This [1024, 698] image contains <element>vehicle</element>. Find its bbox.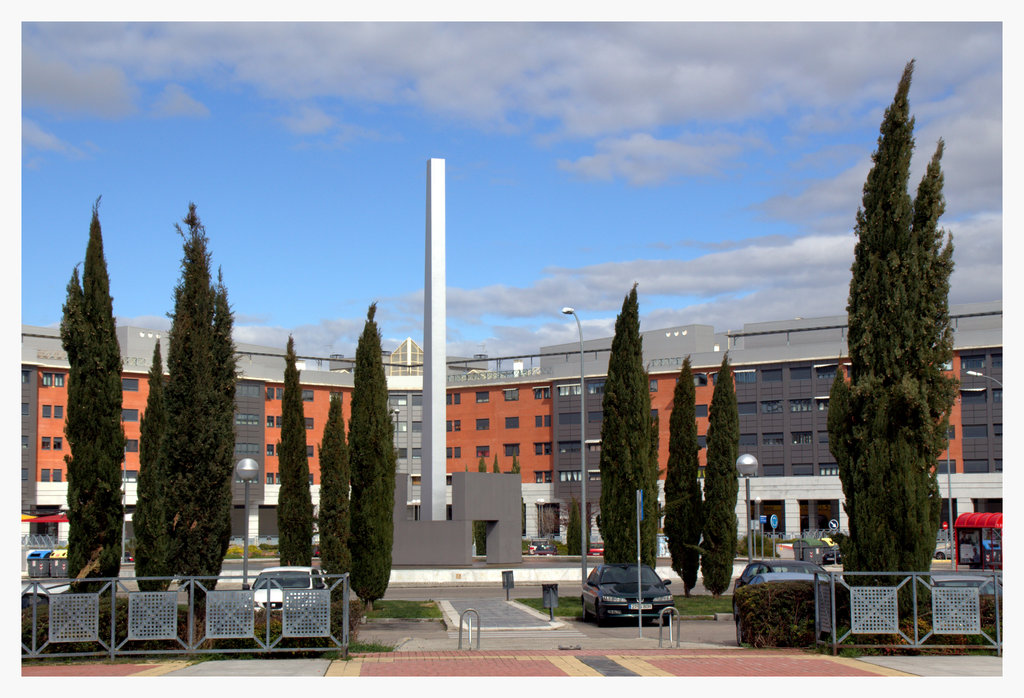
select_region(740, 565, 837, 590).
